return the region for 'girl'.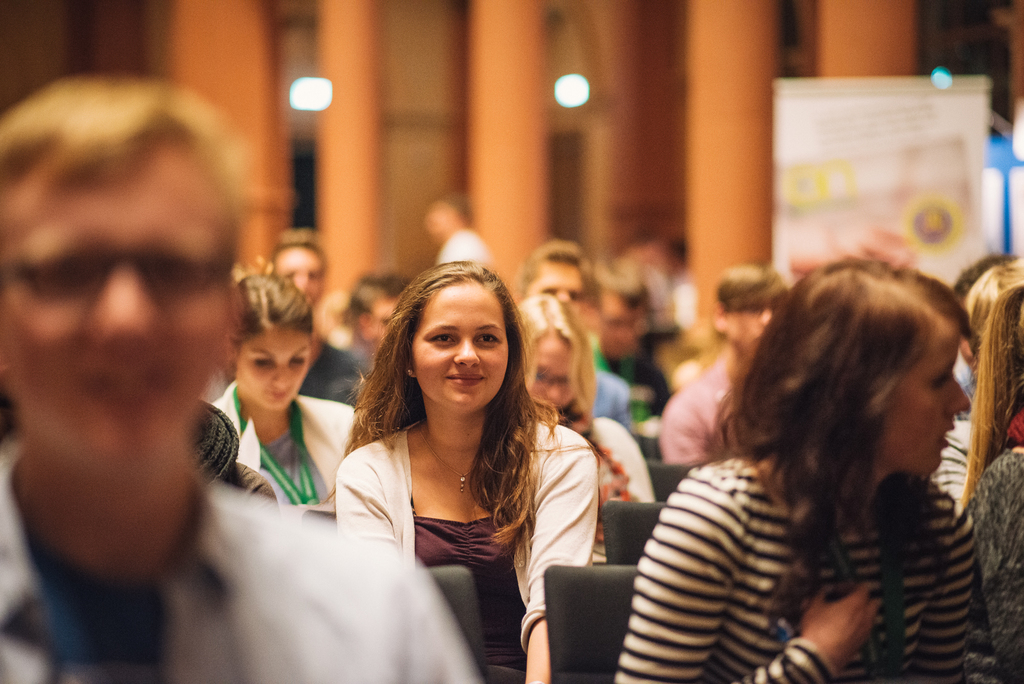
crop(340, 259, 600, 683).
